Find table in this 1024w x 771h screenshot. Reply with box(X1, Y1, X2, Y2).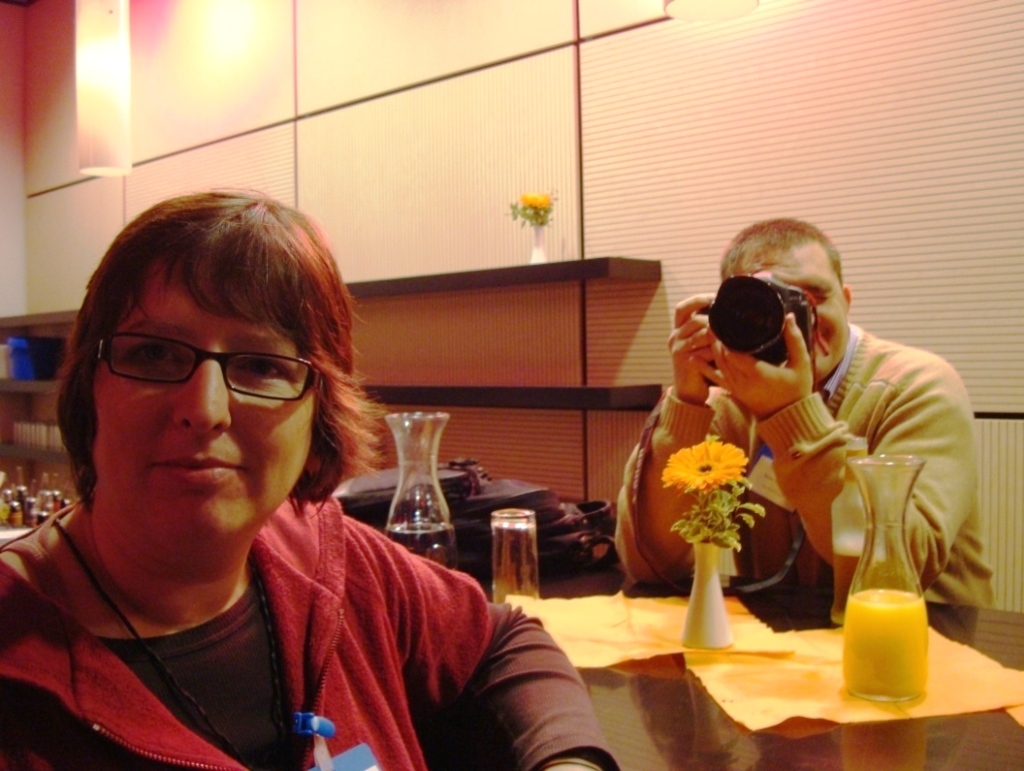
box(582, 583, 1023, 770).
